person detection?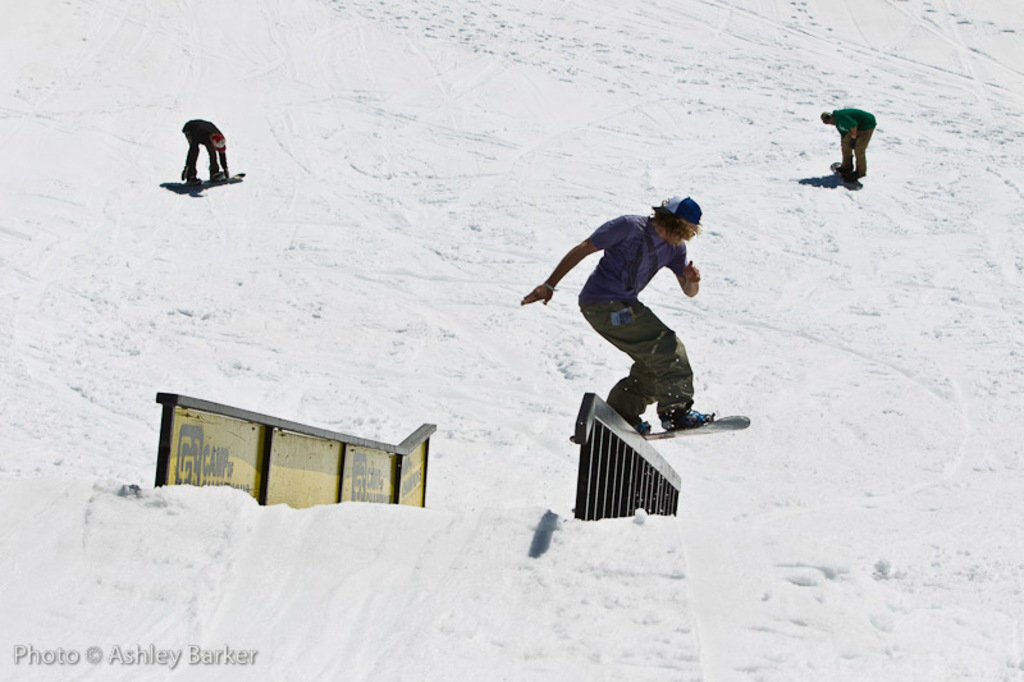
178:119:232:189
